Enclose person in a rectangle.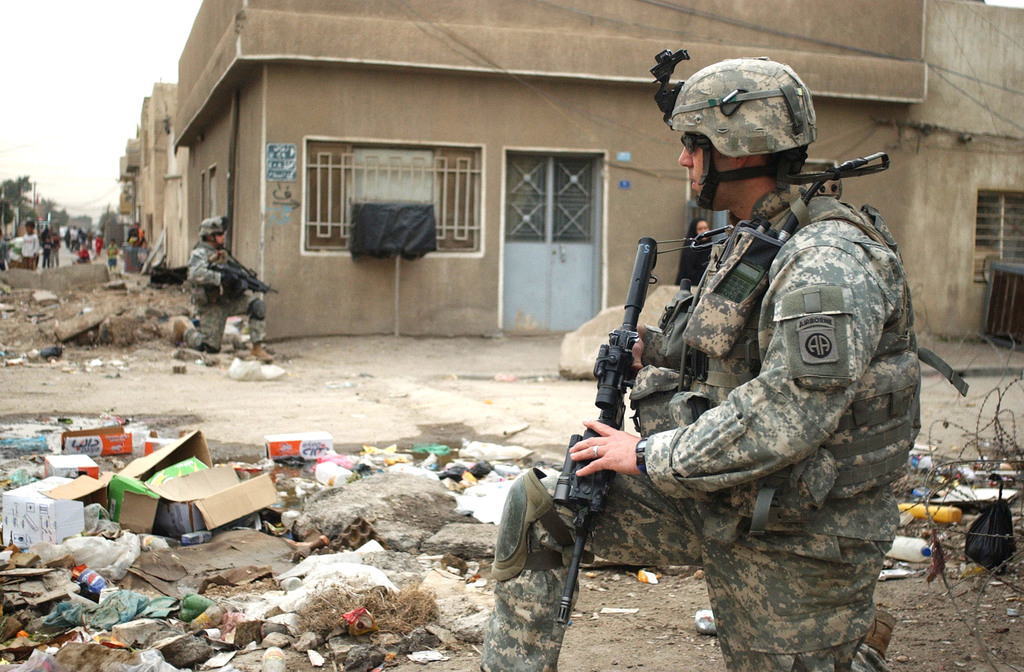
<box>15,218,40,268</box>.
